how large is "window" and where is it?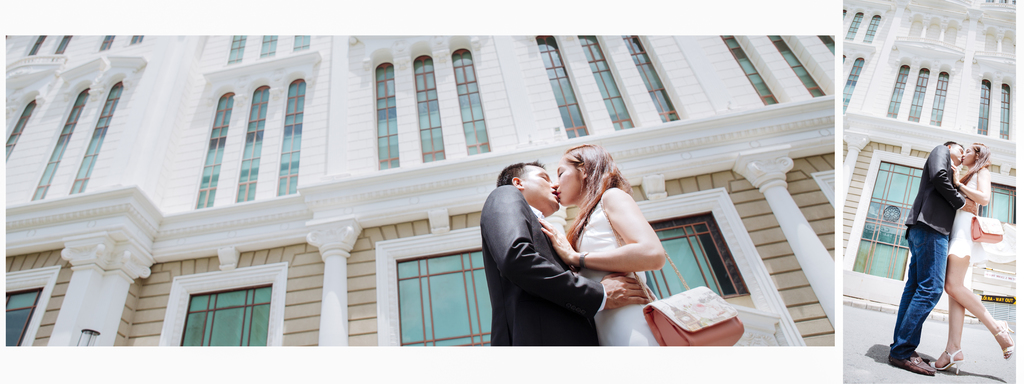
Bounding box: (886, 65, 945, 129).
